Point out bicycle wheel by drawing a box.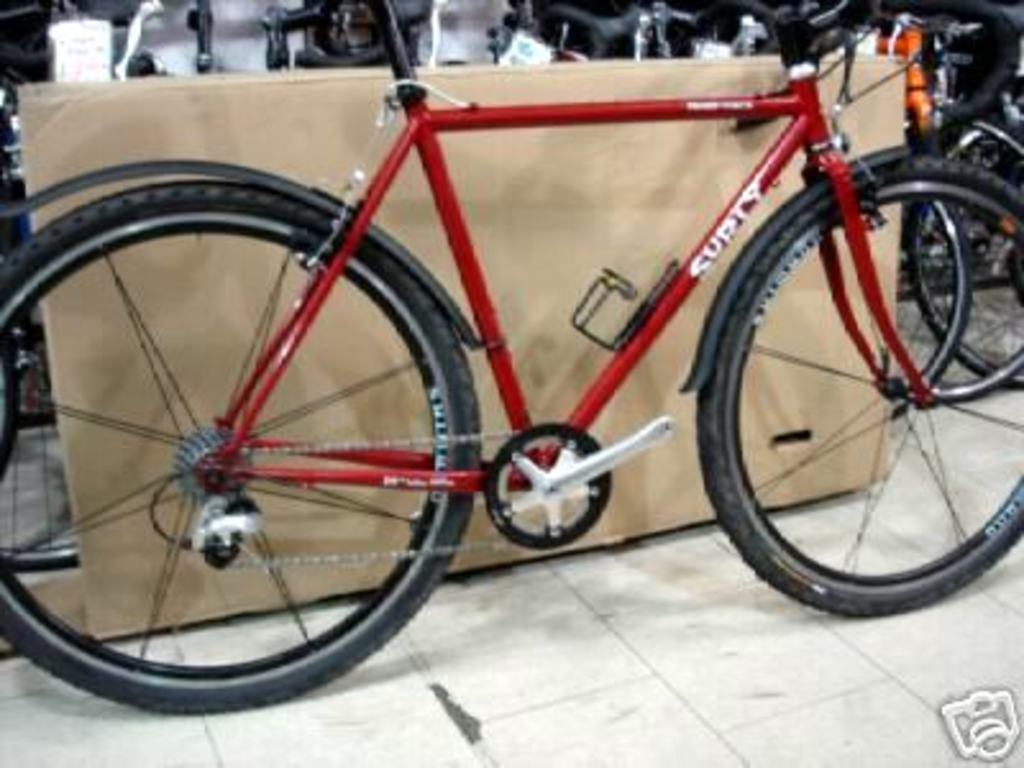
rect(883, 179, 975, 422).
